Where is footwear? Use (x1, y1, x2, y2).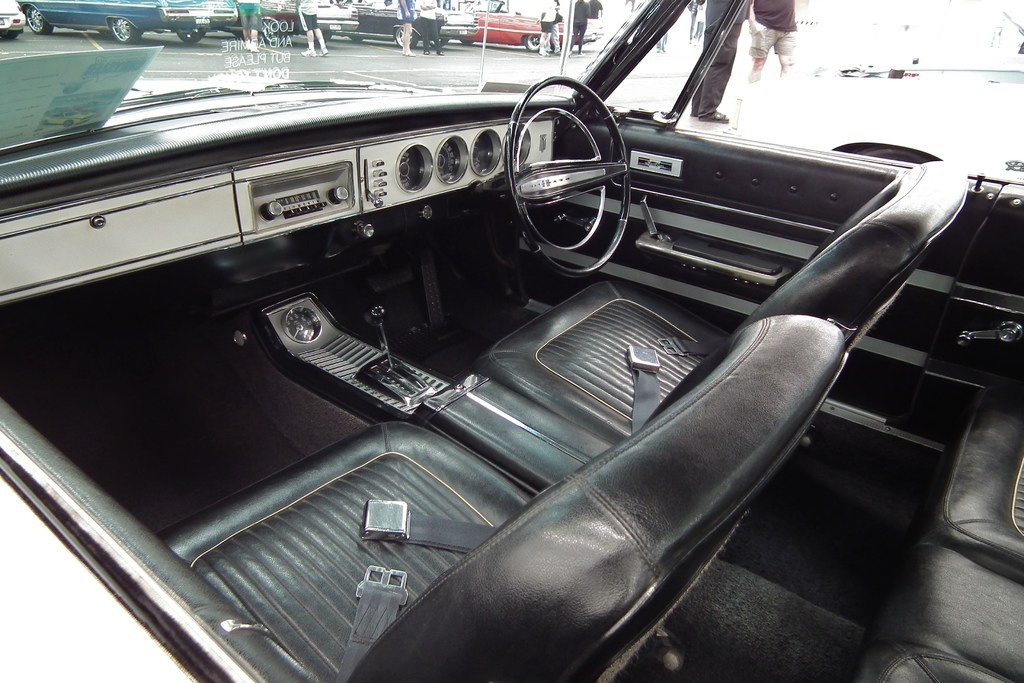
(555, 48, 563, 54).
